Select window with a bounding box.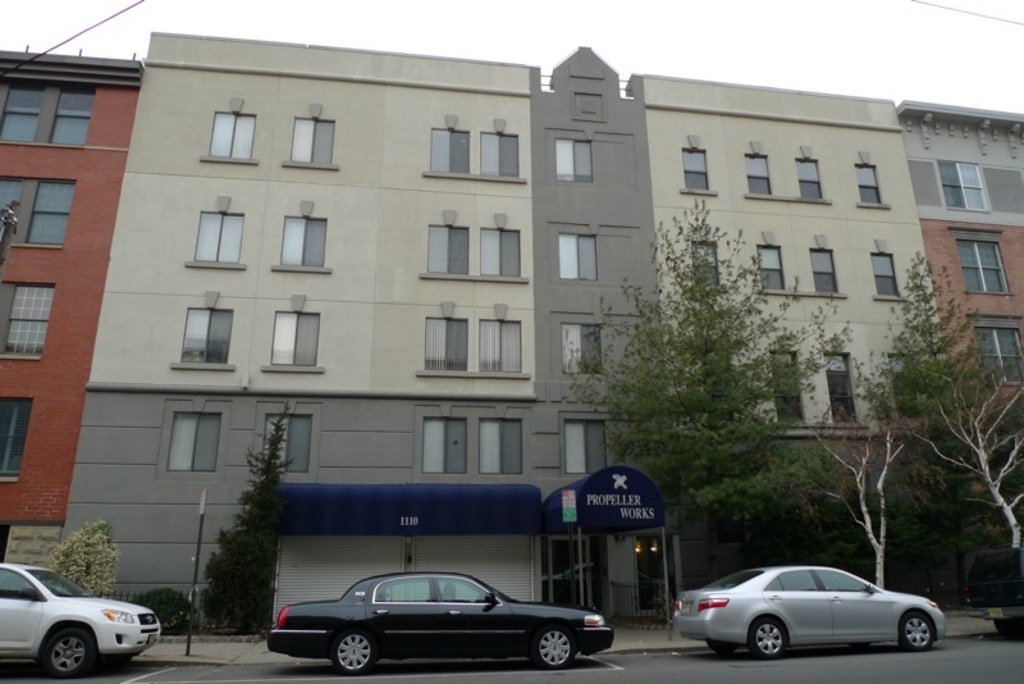
<bbox>771, 350, 808, 425</bbox>.
